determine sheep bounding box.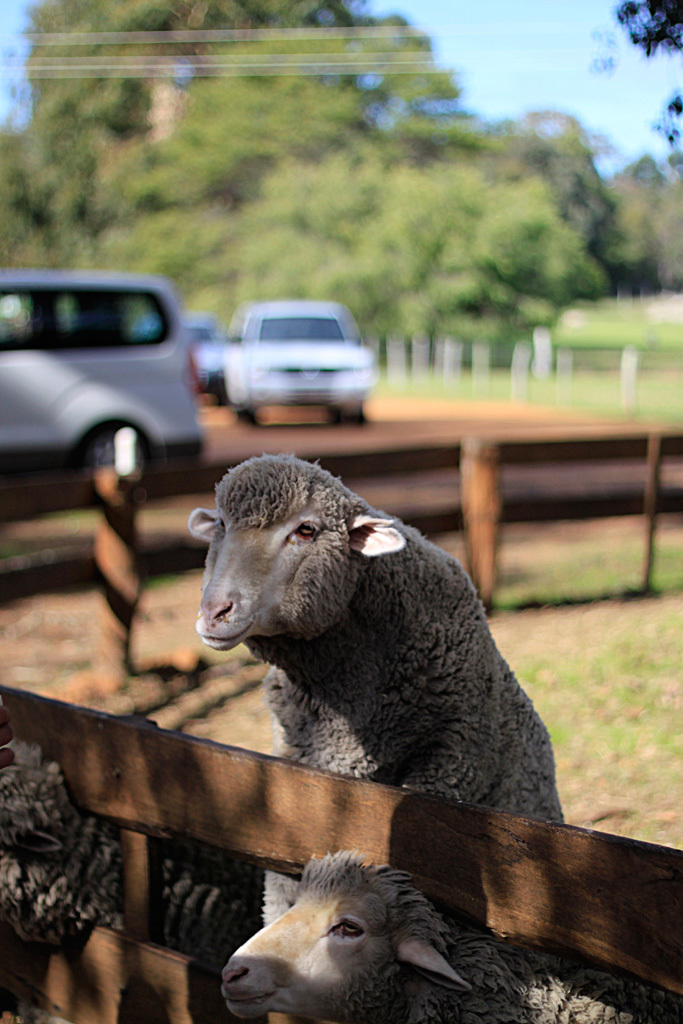
Determined: [left=217, top=845, right=682, bottom=1023].
